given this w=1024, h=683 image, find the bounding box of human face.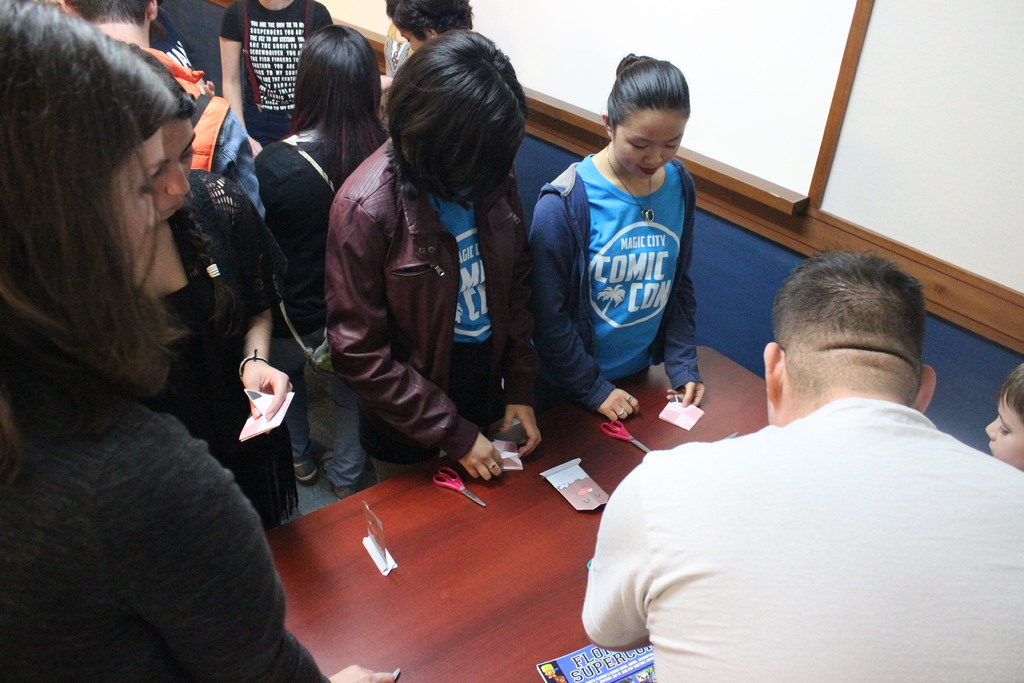
bbox=(120, 146, 156, 264).
